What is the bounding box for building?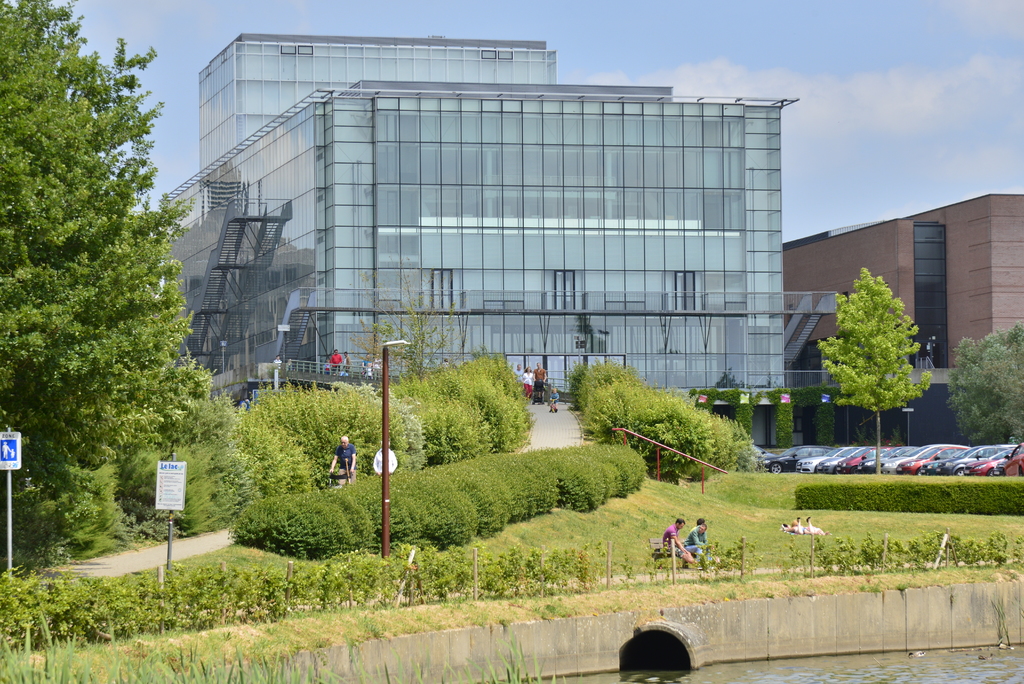
[781, 193, 1023, 370].
